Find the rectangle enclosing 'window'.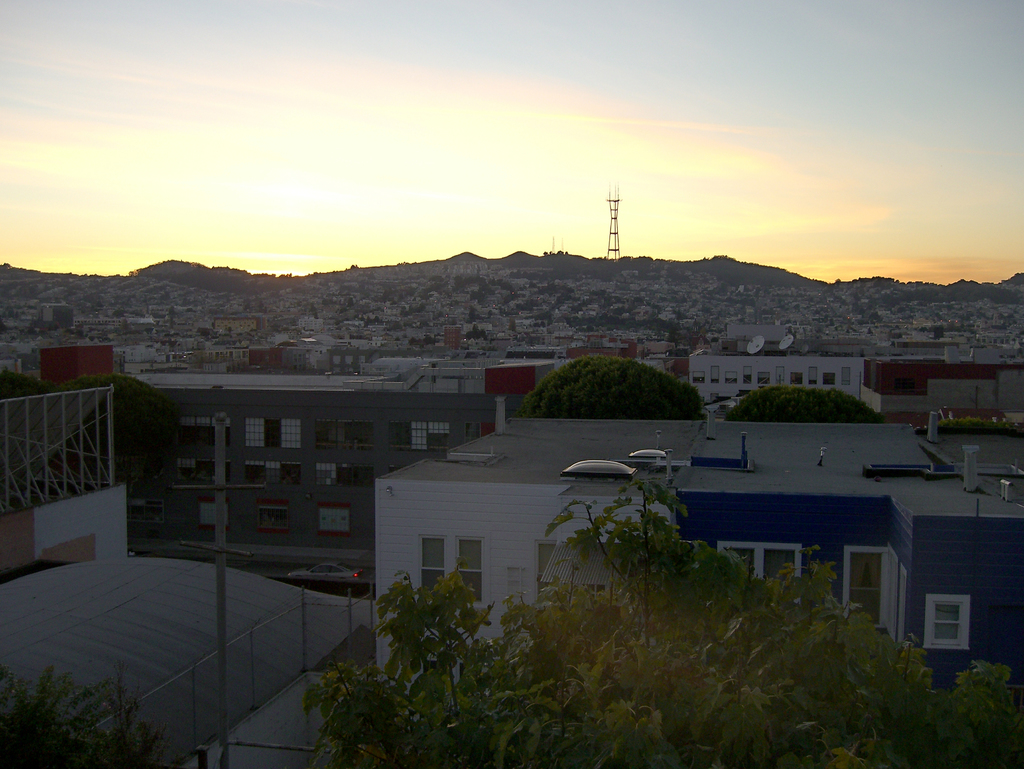
box(244, 461, 301, 483).
